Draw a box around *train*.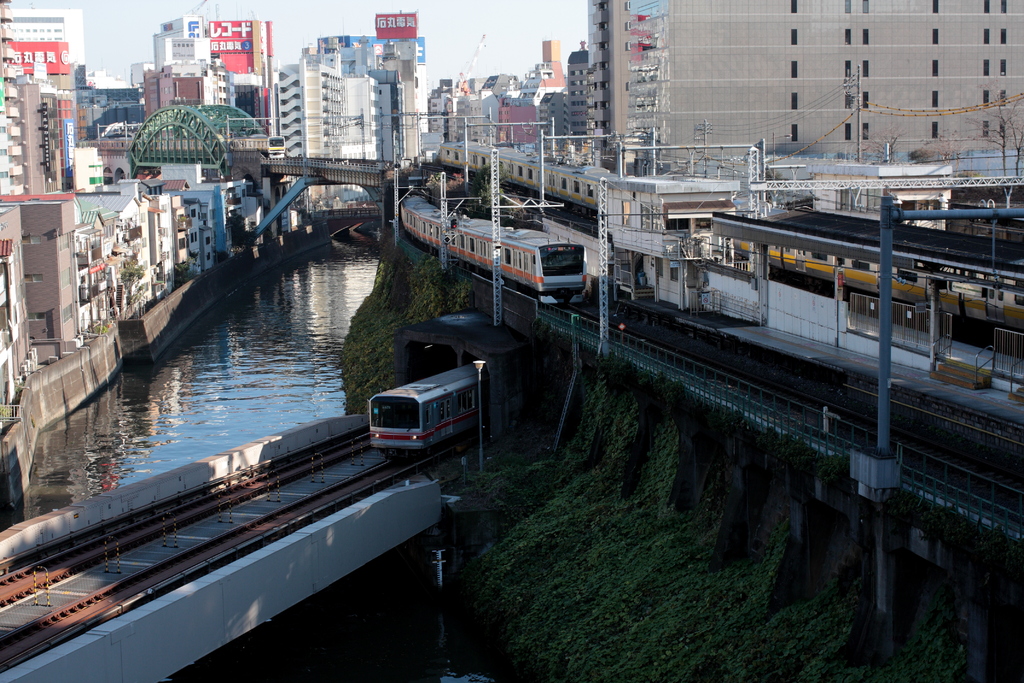
<box>367,366,492,461</box>.
